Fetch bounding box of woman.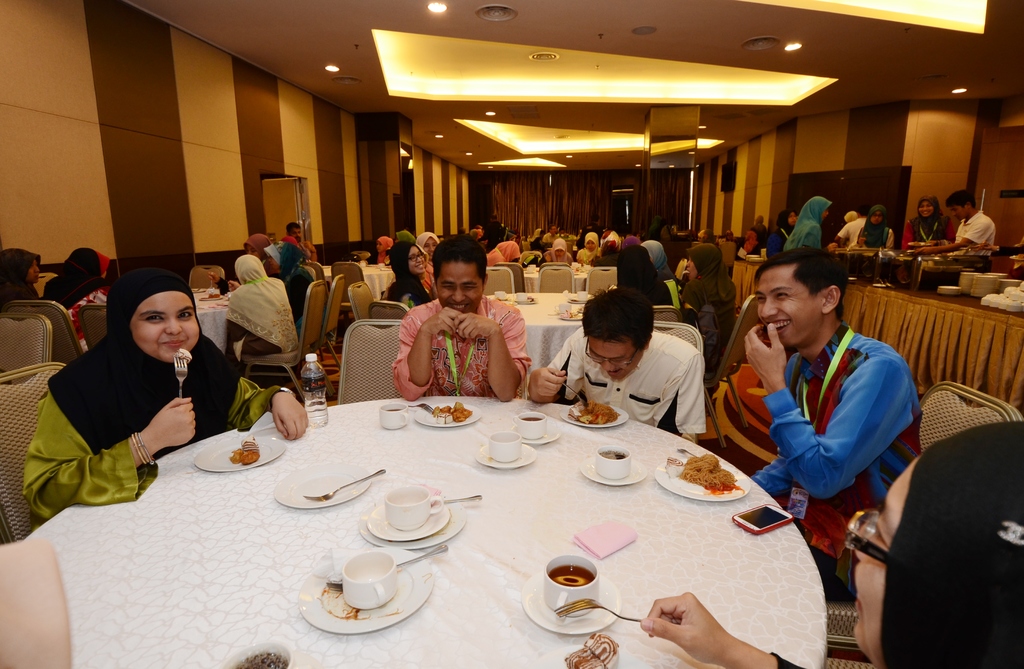
Bbox: box(415, 226, 456, 268).
